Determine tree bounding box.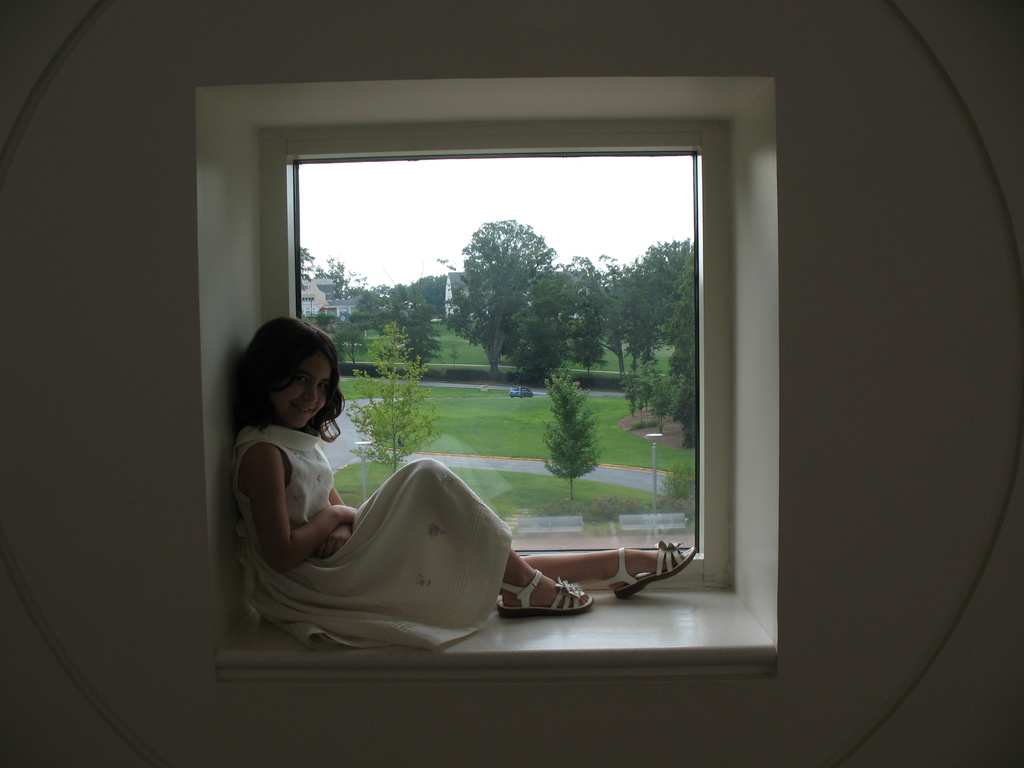
Determined: l=344, t=316, r=437, b=475.
